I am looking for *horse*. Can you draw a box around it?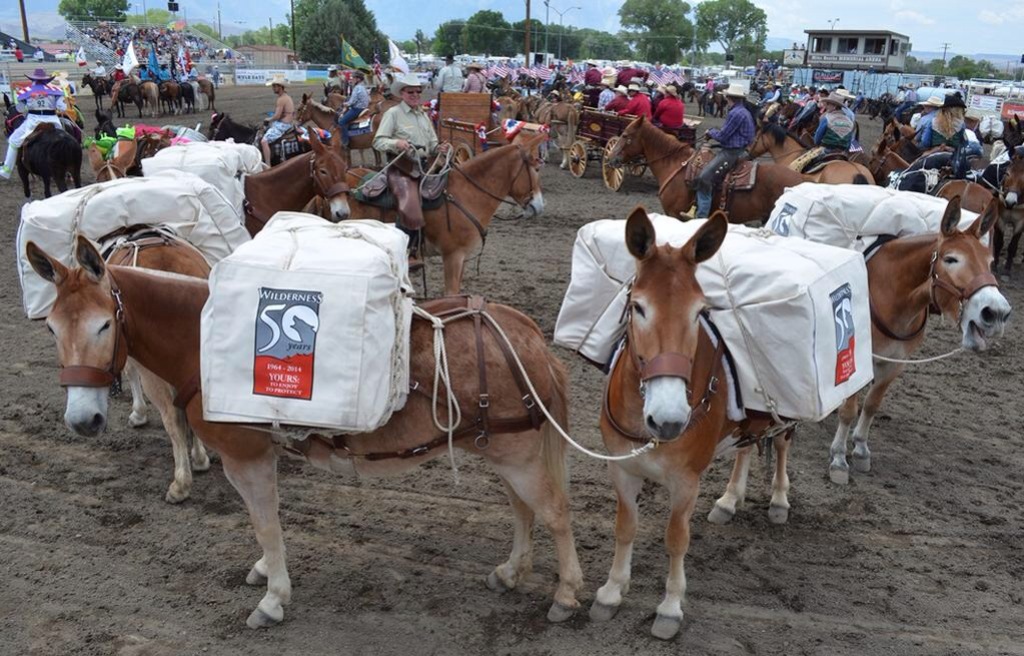
Sure, the bounding box is bbox=[190, 80, 207, 113].
